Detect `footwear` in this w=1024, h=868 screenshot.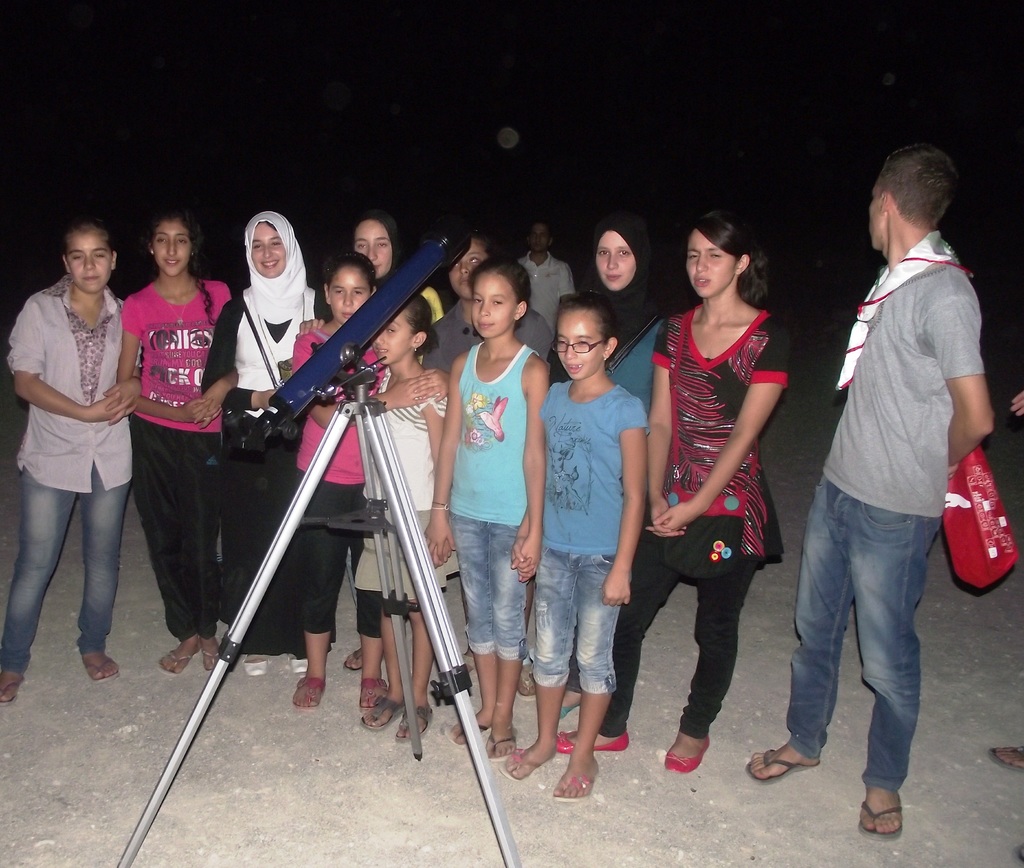
Detection: x1=243 y1=653 x2=273 y2=672.
